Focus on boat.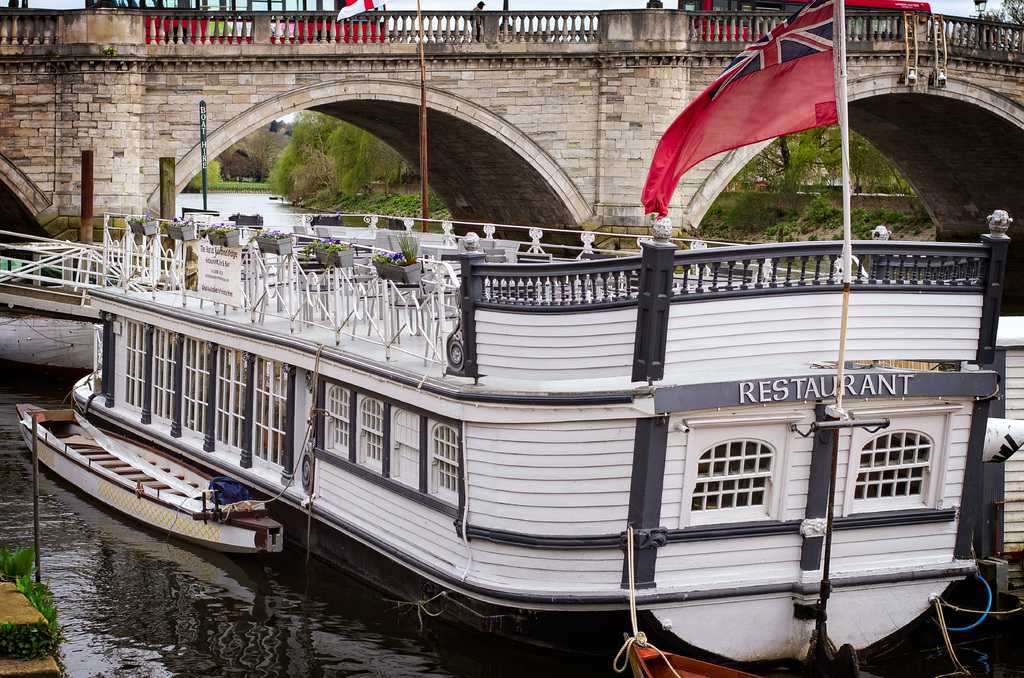
Focused at x1=9, y1=401, x2=282, y2=553.
